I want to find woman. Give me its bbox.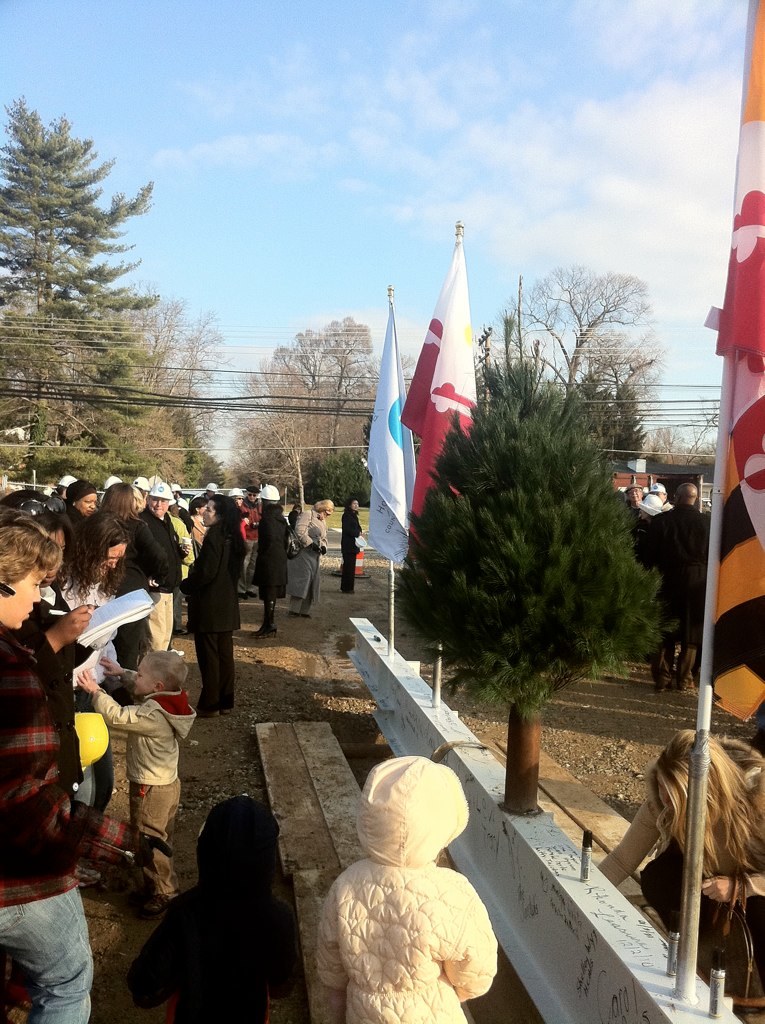
[left=340, top=498, right=361, bottom=592].
